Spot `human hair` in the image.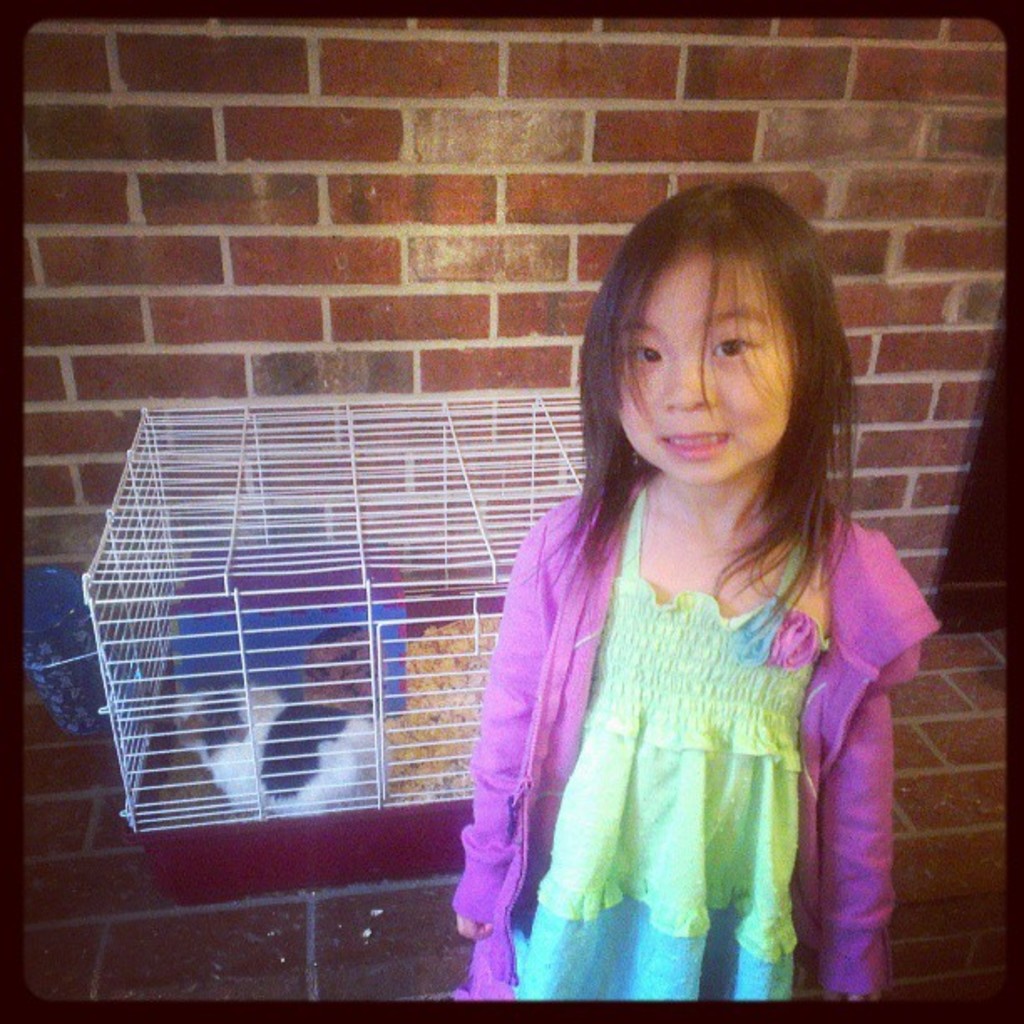
`human hair` found at crop(540, 171, 867, 639).
